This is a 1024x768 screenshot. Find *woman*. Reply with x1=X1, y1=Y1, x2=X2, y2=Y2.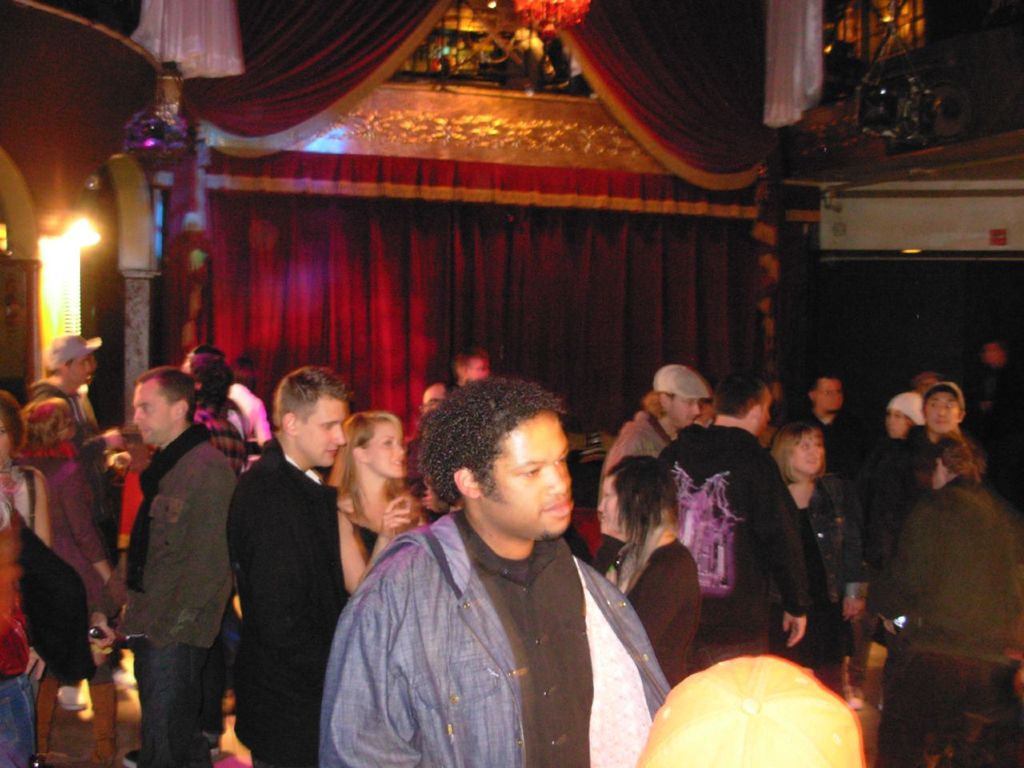
x1=16, y1=398, x2=134, y2=767.
